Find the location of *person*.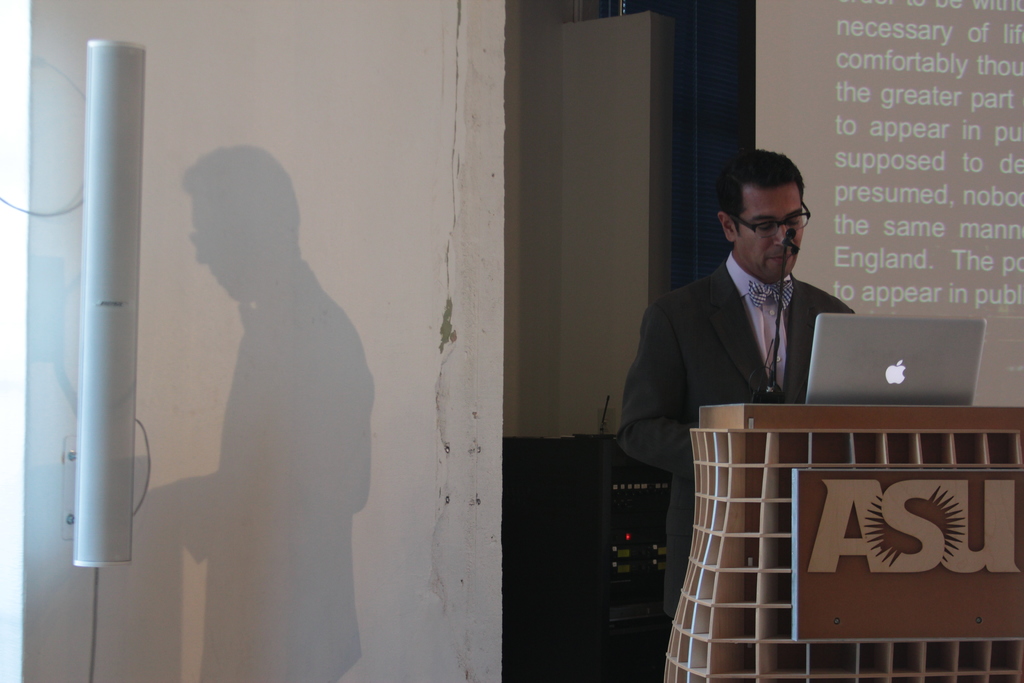
Location: crop(660, 166, 924, 572).
